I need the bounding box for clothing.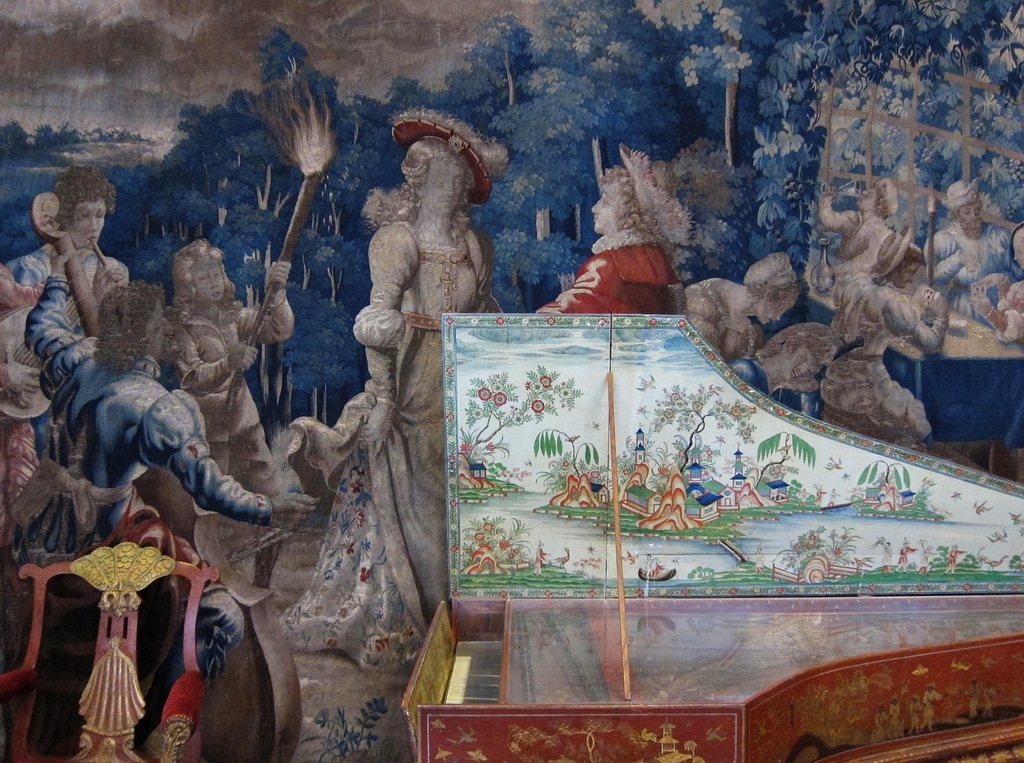
Here it is: bbox(686, 273, 758, 379).
